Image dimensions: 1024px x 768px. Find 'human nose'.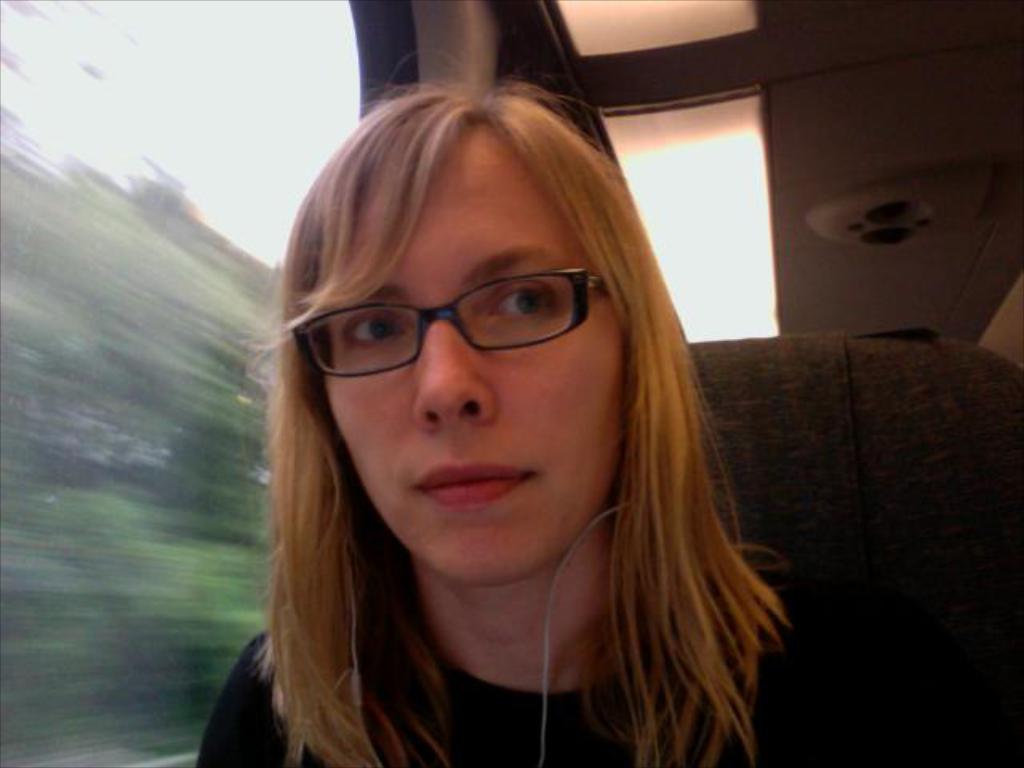
crop(408, 315, 491, 434).
